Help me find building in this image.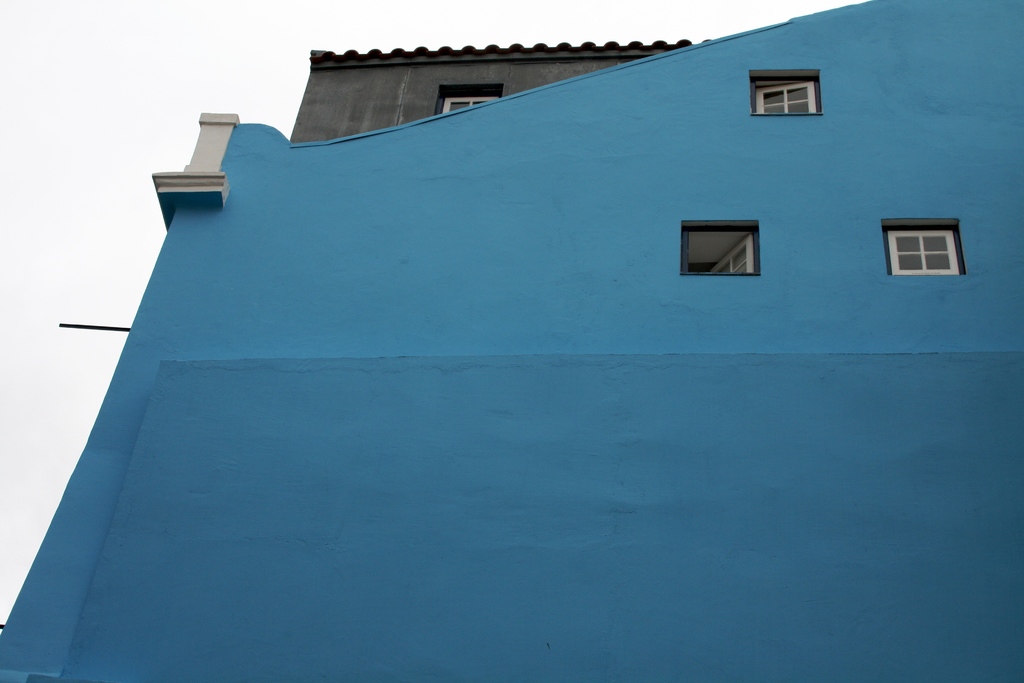
Found it: box=[0, 1, 1023, 682].
